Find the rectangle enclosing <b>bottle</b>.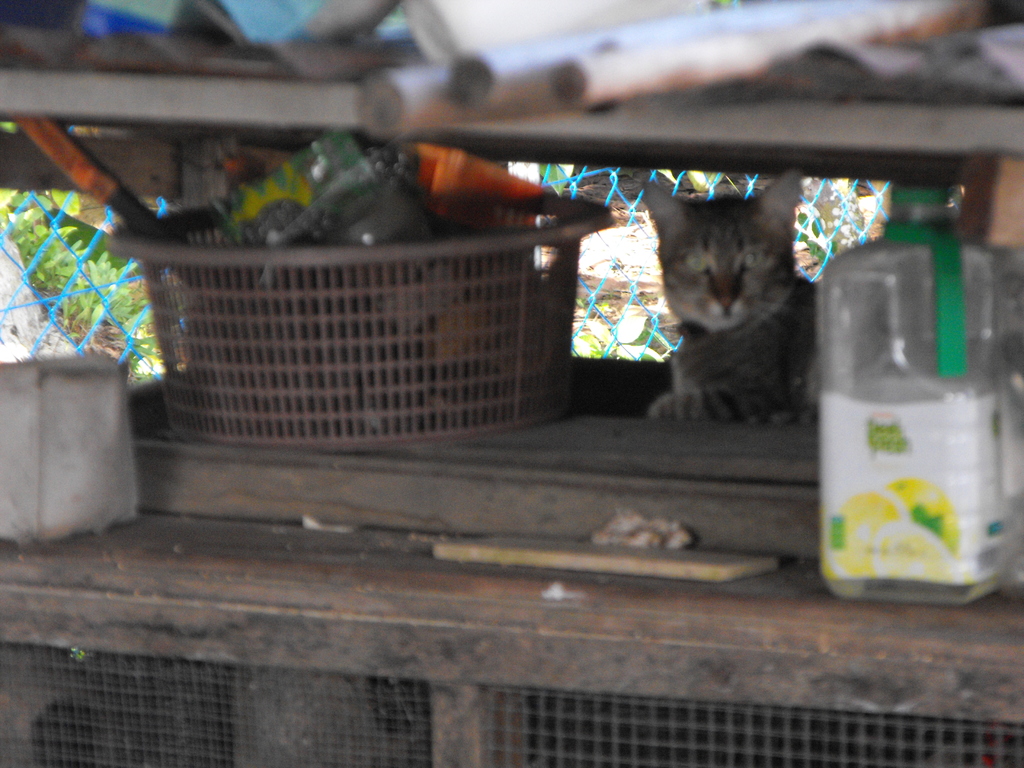
319, 199, 455, 369.
